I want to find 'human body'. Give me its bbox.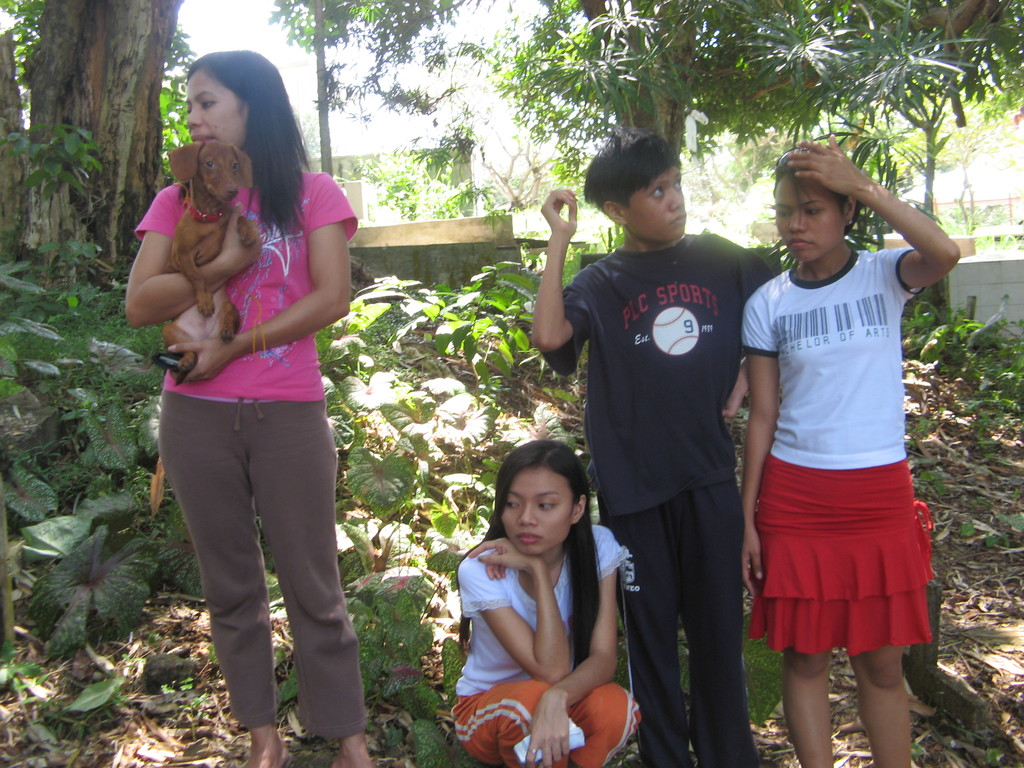
BBox(531, 189, 770, 767).
